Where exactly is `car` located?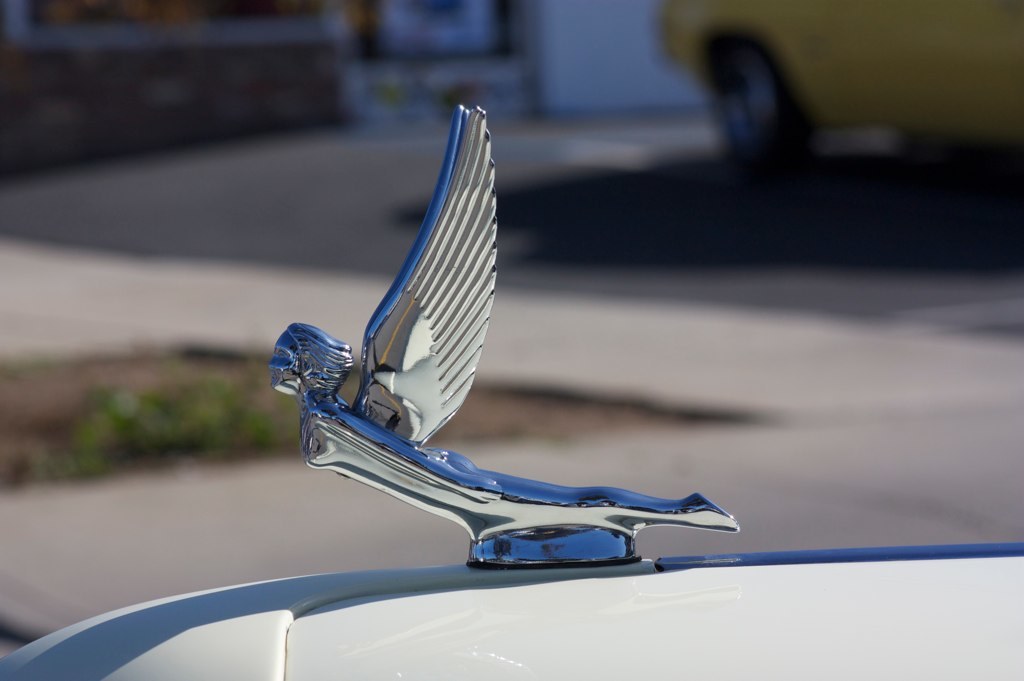
Its bounding box is (0,100,1023,680).
